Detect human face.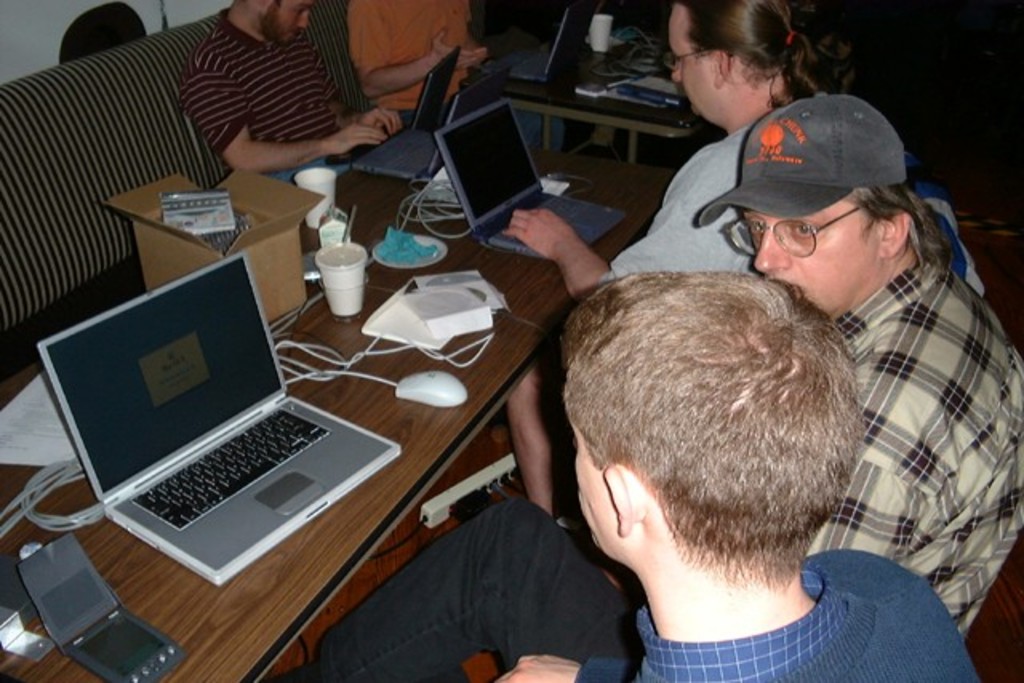
Detected at [669,8,715,118].
